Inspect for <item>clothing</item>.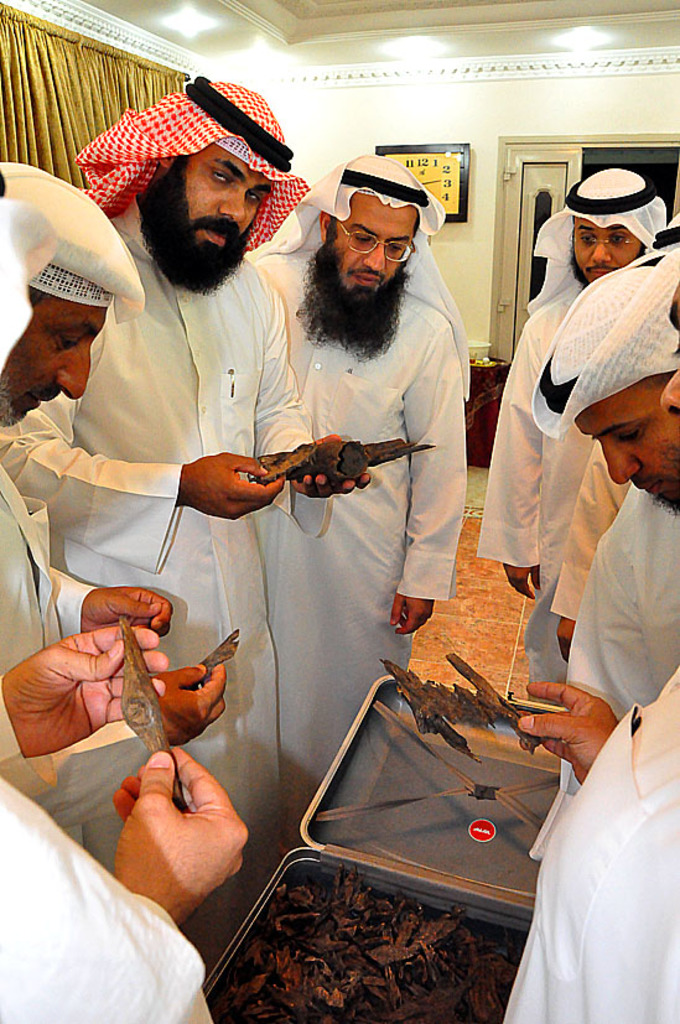
Inspection: box(0, 776, 217, 1023).
